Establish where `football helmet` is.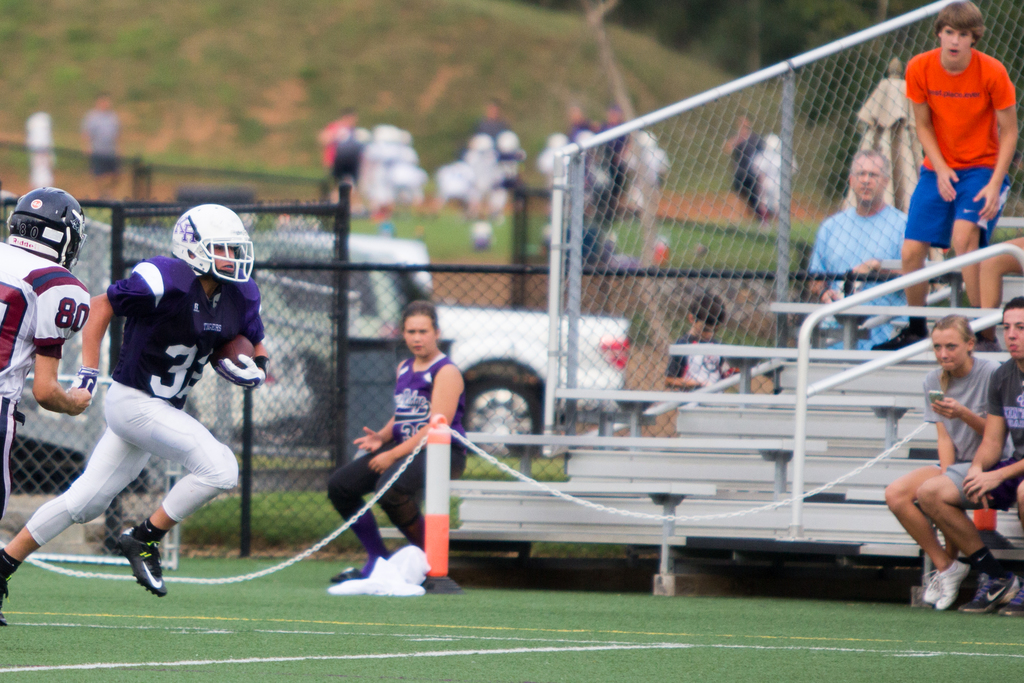
Established at <bbox>5, 187, 88, 272</bbox>.
